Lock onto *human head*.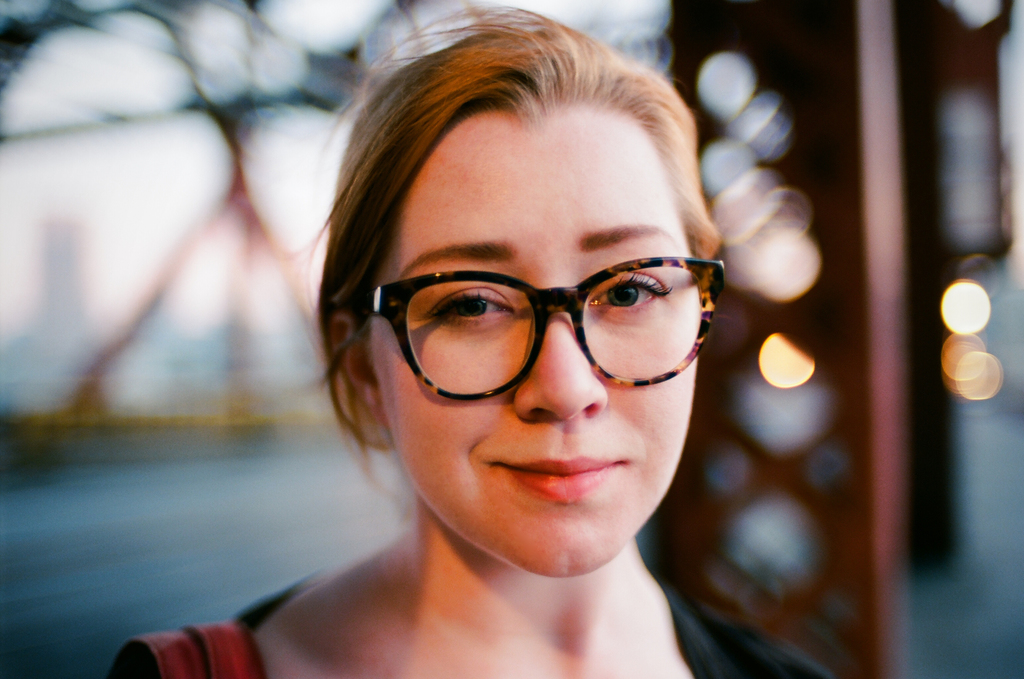
Locked: x1=333, y1=1, x2=729, y2=598.
